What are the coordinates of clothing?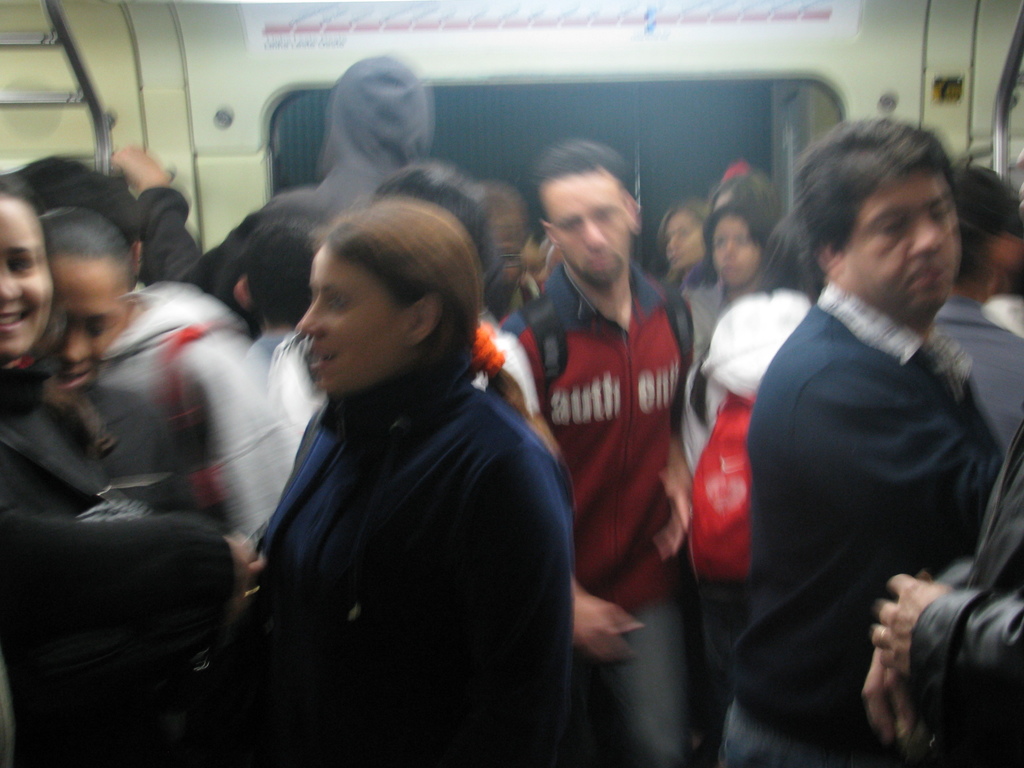
box=[237, 330, 579, 767].
